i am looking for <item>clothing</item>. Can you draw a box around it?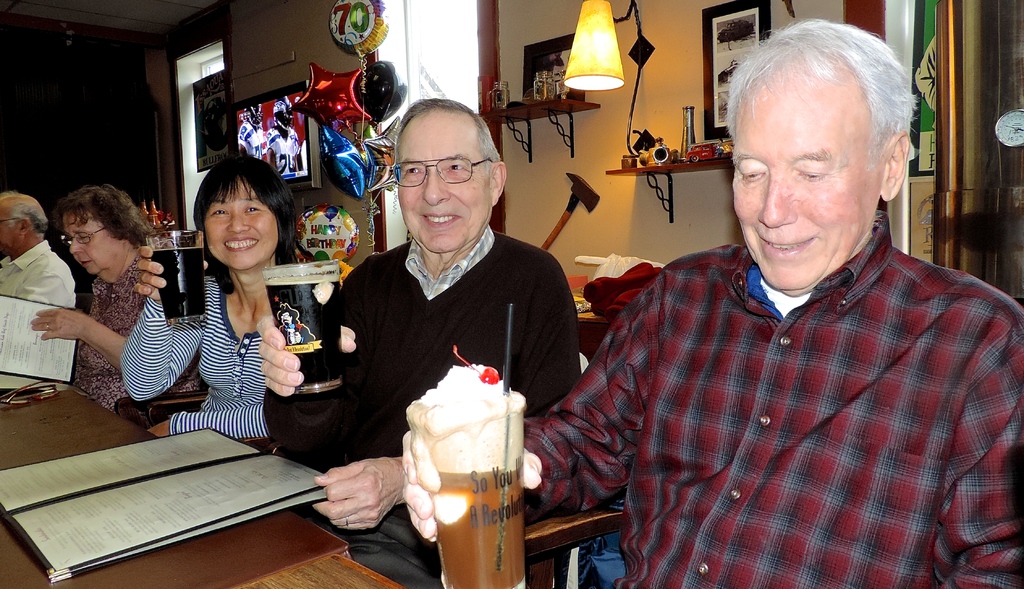
Sure, the bounding box is [238,122,268,160].
